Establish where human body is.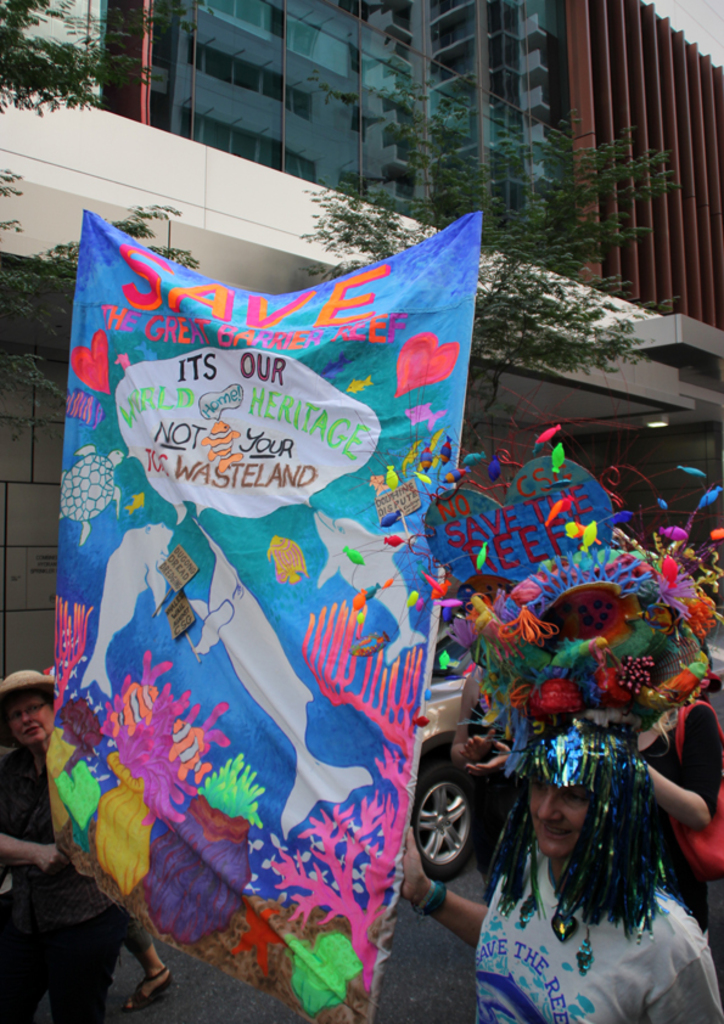
Established at Rect(118, 910, 178, 1011).
